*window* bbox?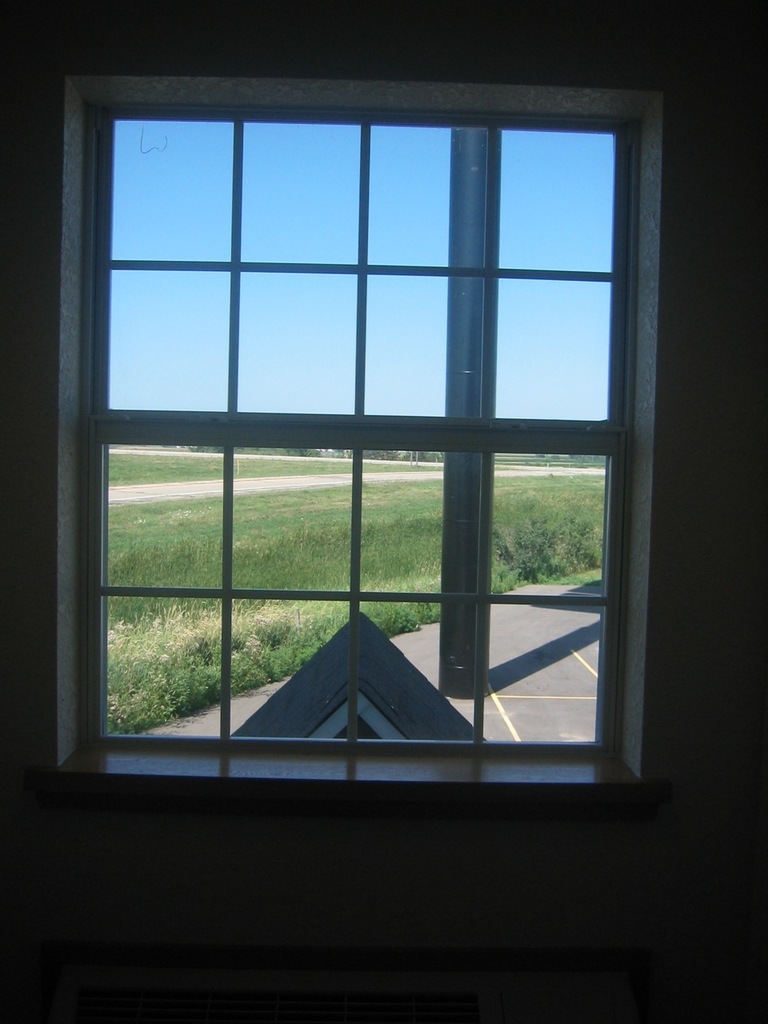
locate(93, 57, 669, 664)
